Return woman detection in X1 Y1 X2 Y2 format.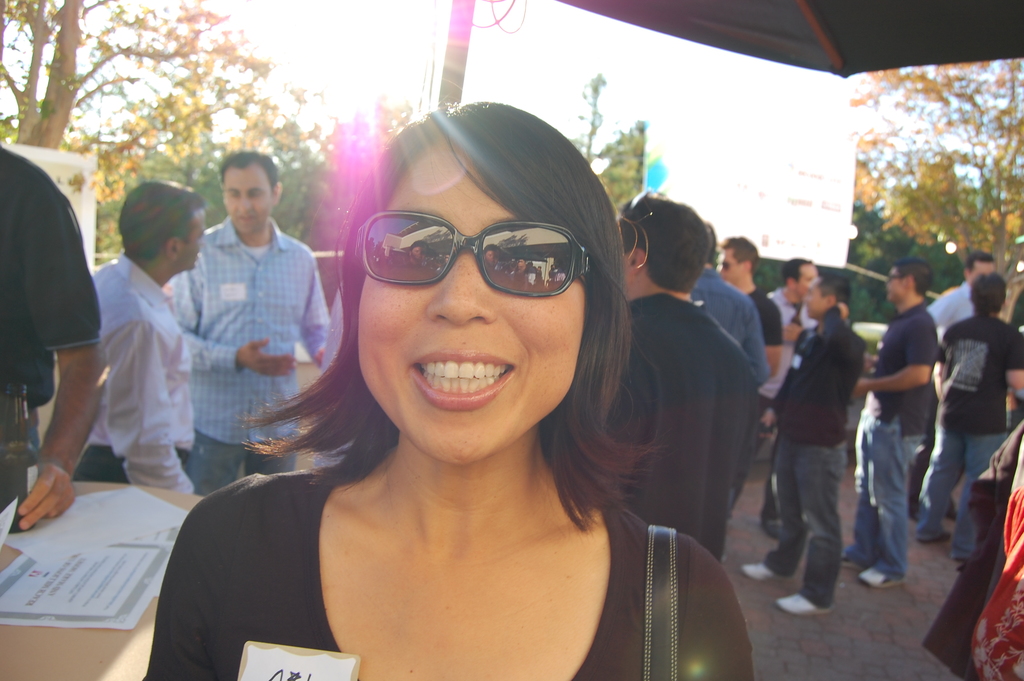
79 184 294 505.
